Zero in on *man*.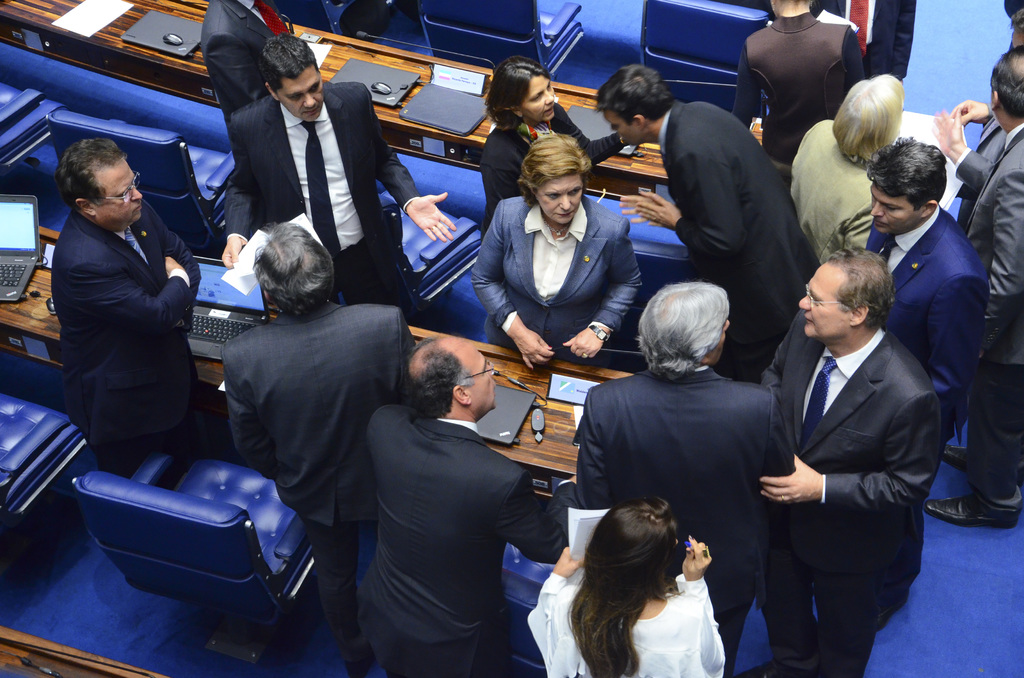
Zeroed in: pyautogui.locateOnScreen(199, 0, 289, 161).
